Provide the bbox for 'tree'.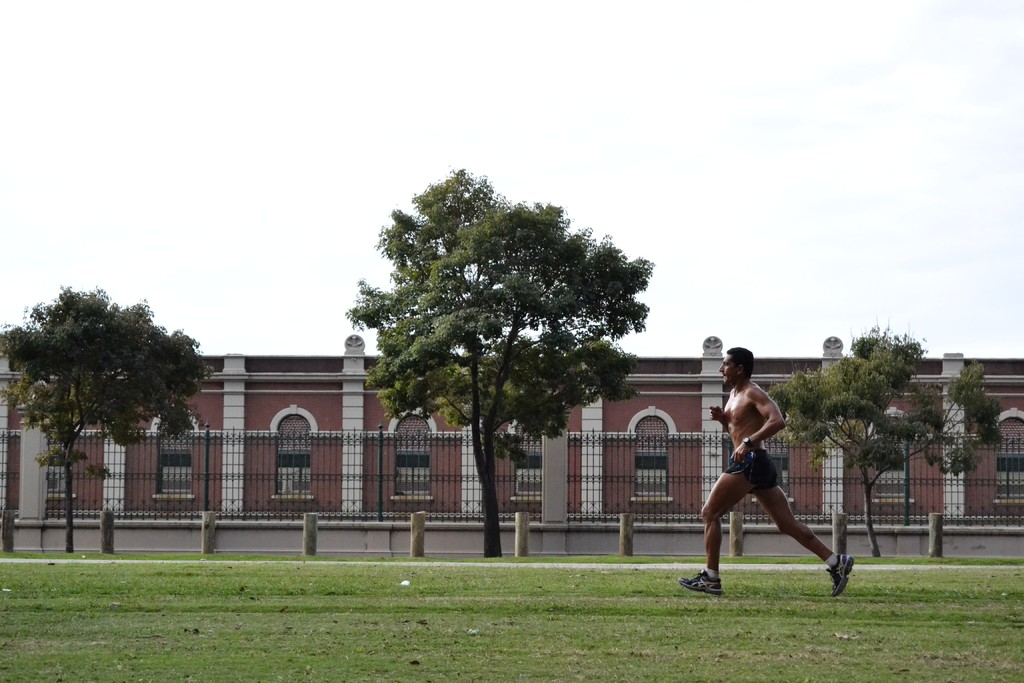
(left=762, top=317, right=1005, bottom=567).
